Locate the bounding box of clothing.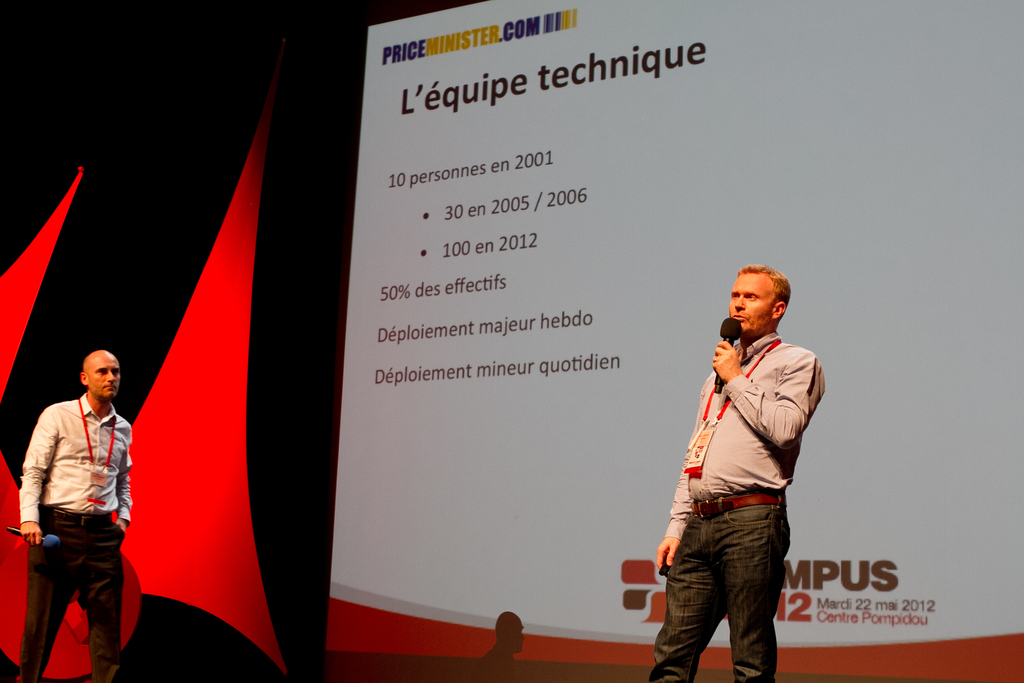
Bounding box: 662/334/823/544.
